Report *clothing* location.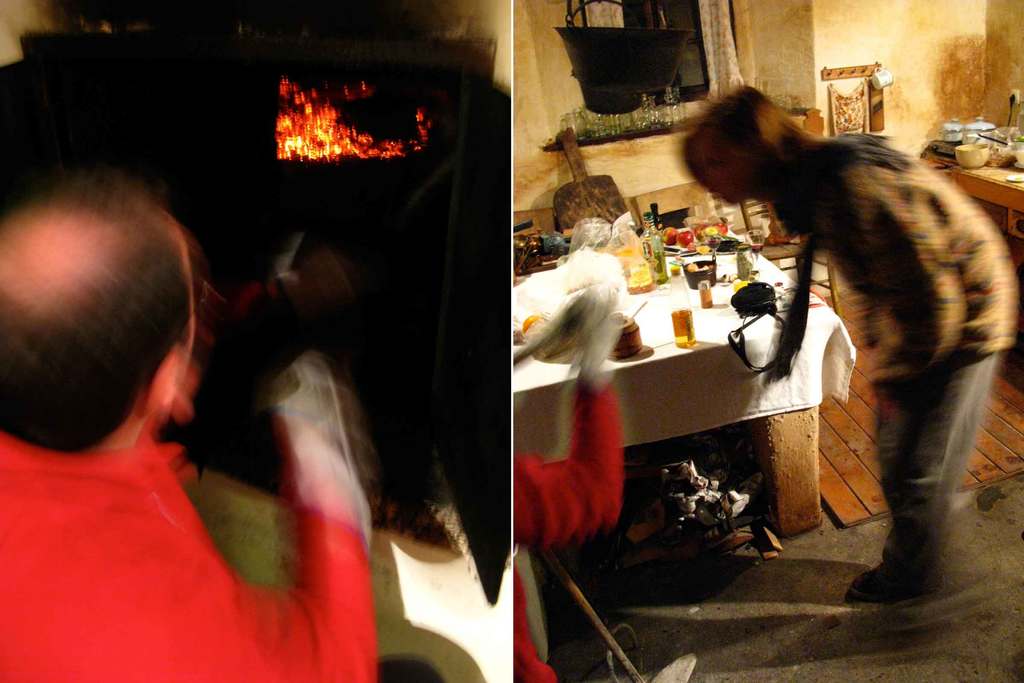
Report: box=[19, 373, 366, 672].
